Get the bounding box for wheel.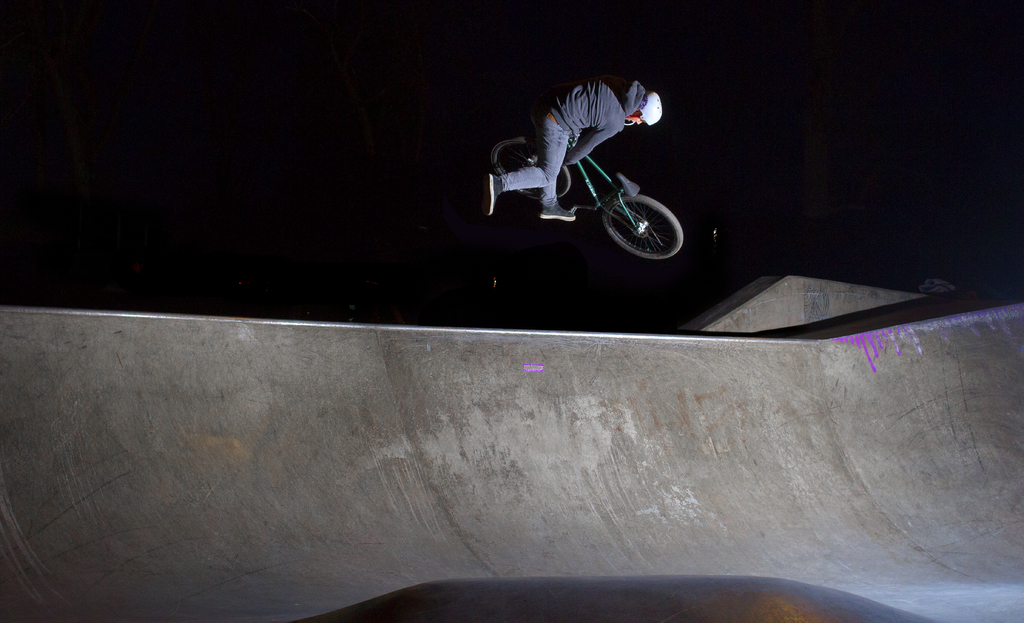
<box>600,192,684,257</box>.
